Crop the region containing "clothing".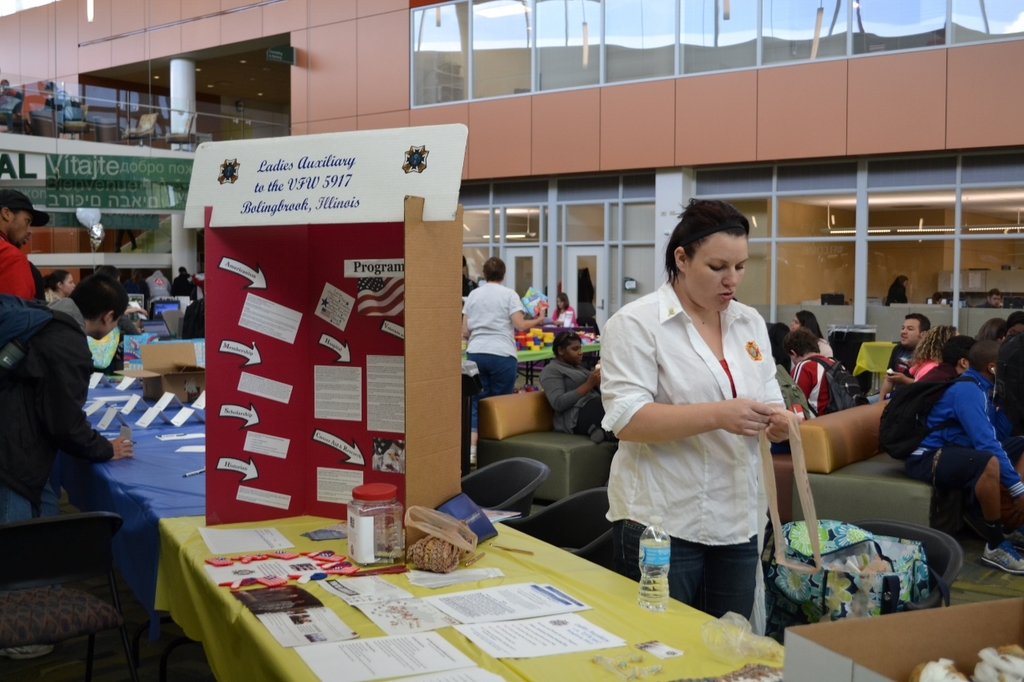
Crop region: 610/274/806/592.
